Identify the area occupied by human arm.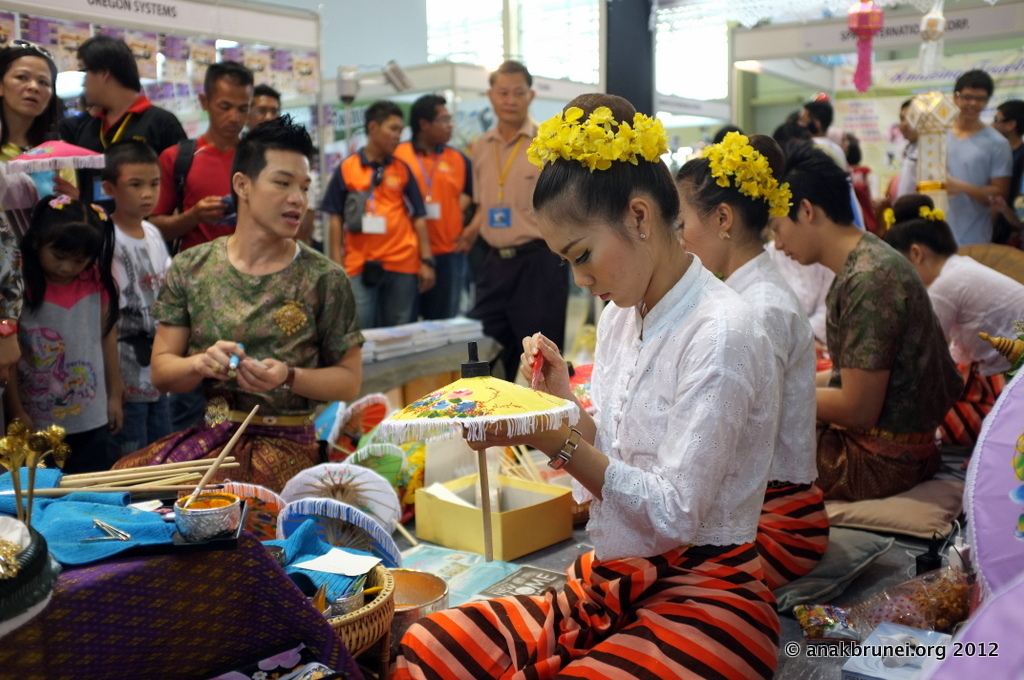
Area: 146:144:235:237.
